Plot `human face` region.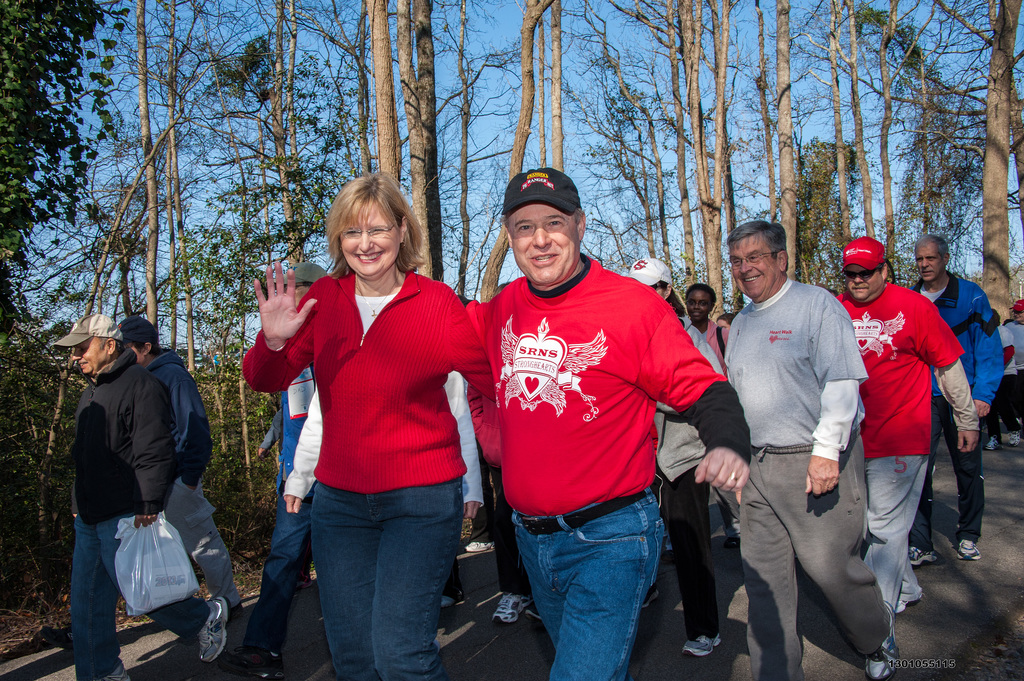
Plotted at [left=845, top=268, right=880, bottom=303].
